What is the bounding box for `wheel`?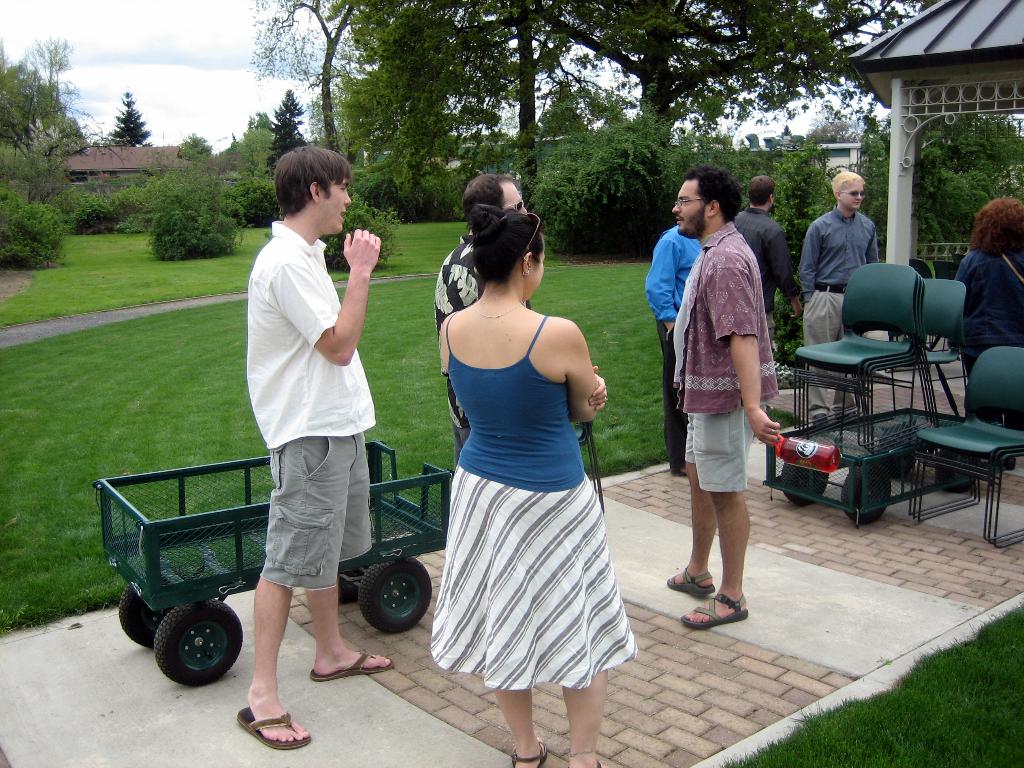
[left=117, top=584, right=164, bottom=646].
